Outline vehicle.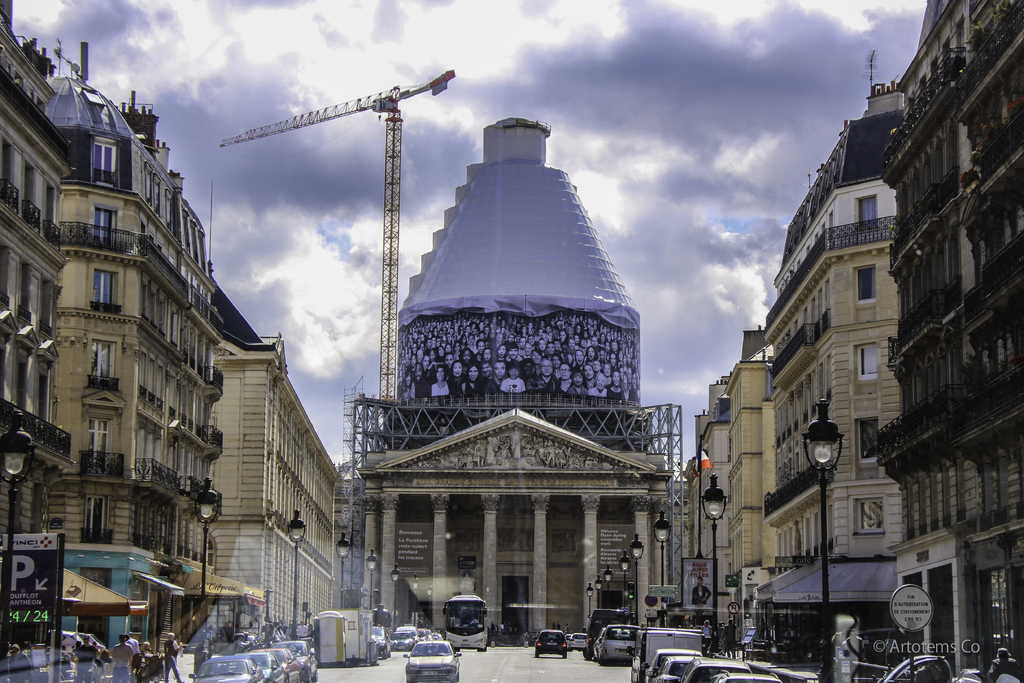
Outline: box(638, 648, 701, 682).
